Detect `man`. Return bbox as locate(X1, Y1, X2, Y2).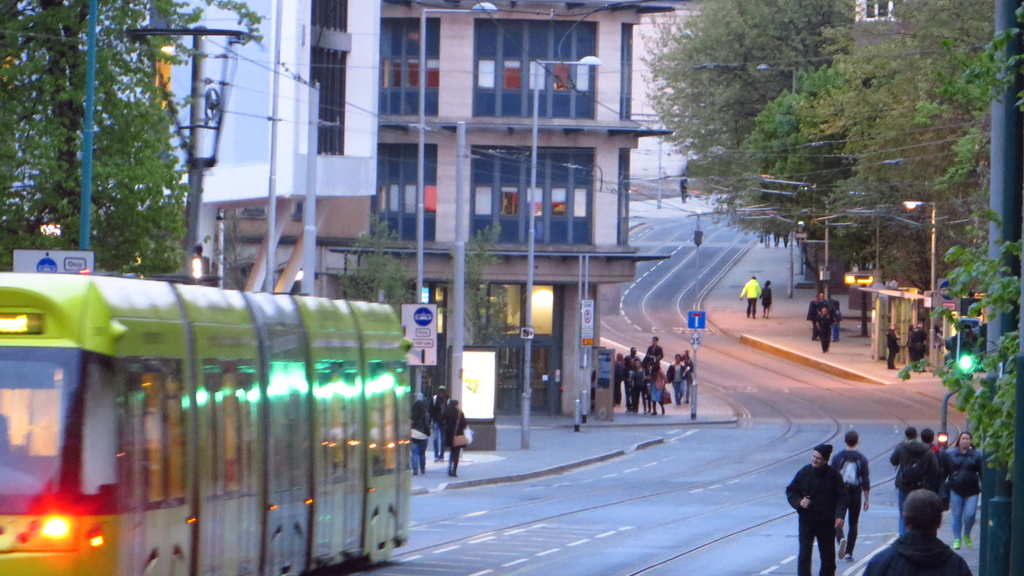
locate(622, 347, 641, 364).
